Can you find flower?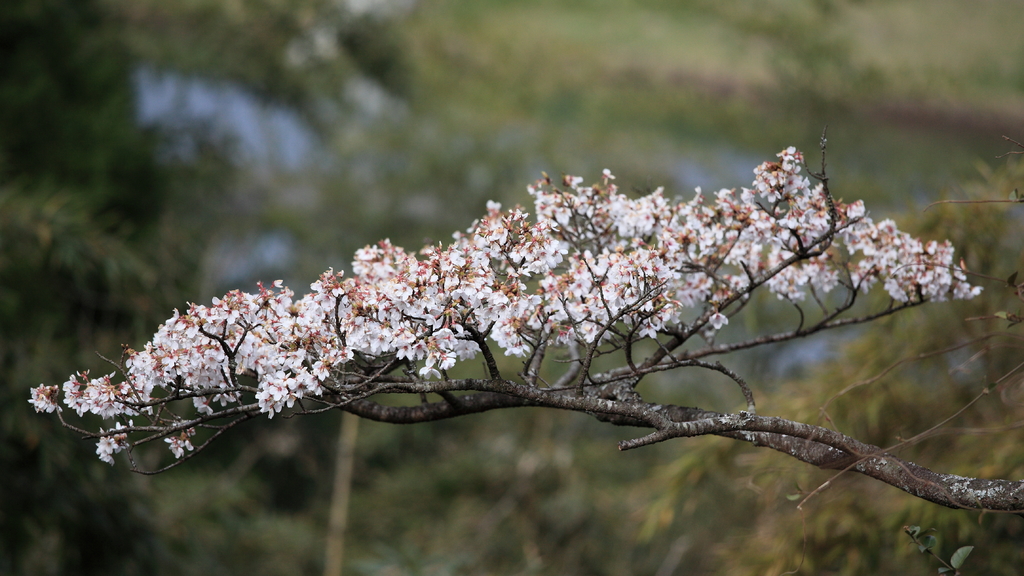
Yes, bounding box: 707,311,728,327.
